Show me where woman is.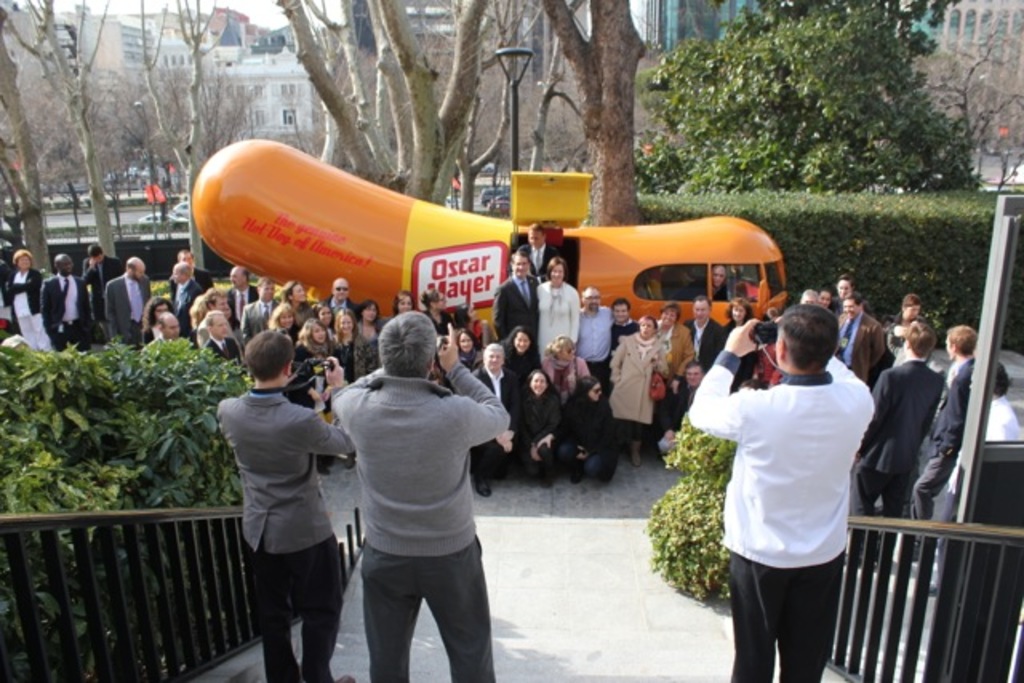
woman is at Rect(278, 282, 315, 333).
